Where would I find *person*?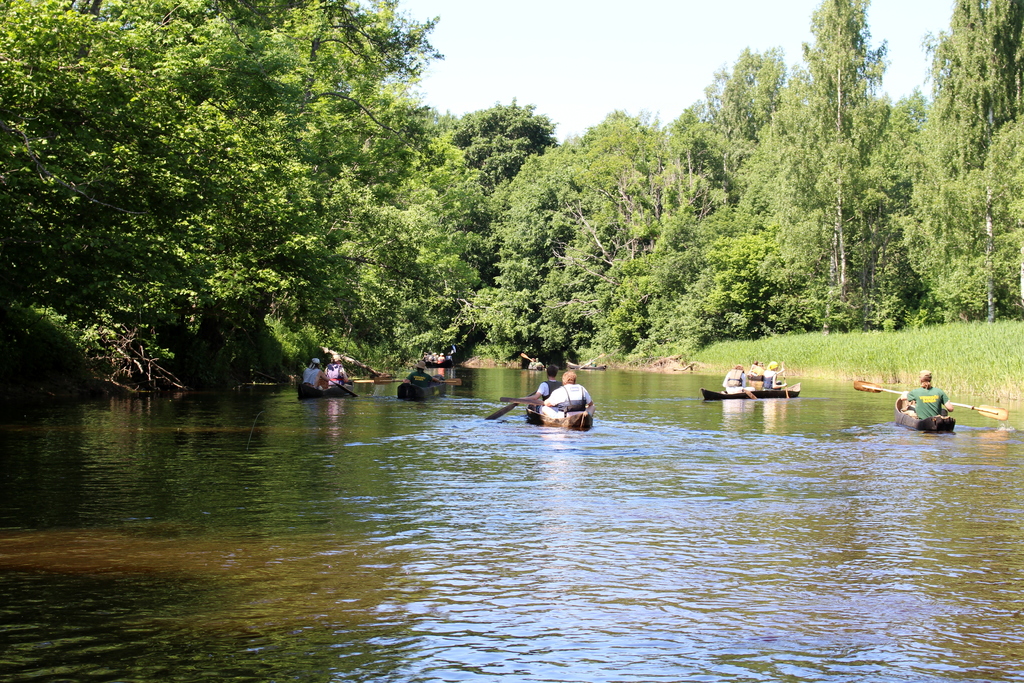
At region(762, 361, 787, 390).
